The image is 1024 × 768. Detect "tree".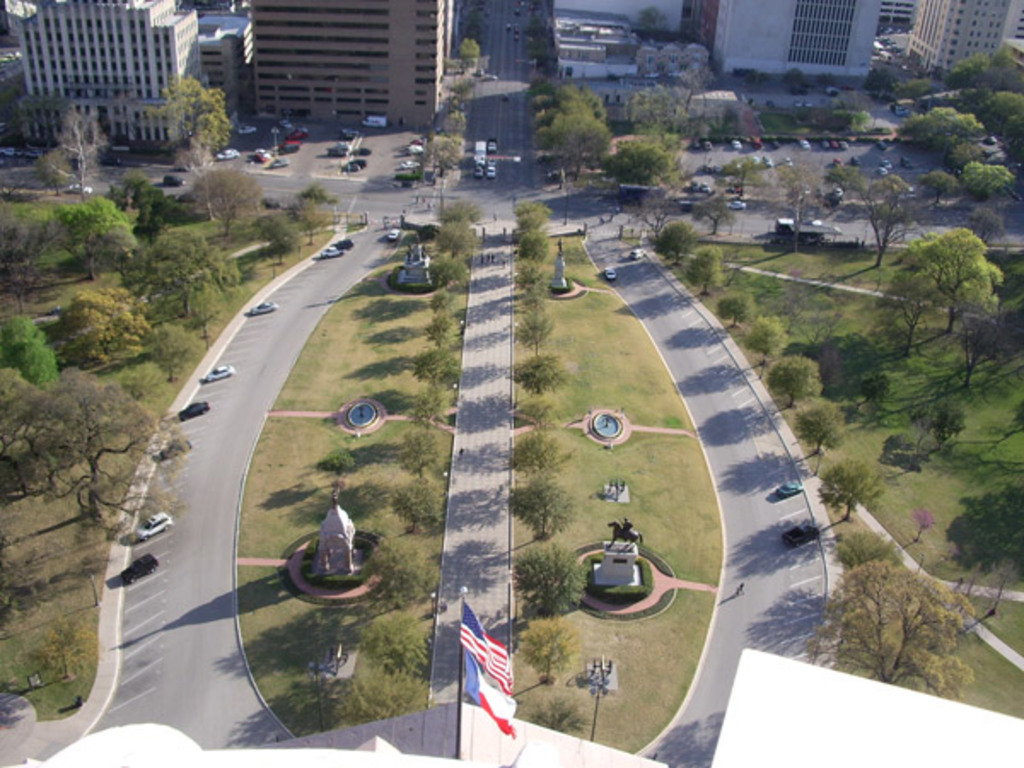
Detection: left=328, top=666, right=442, bottom=725.
